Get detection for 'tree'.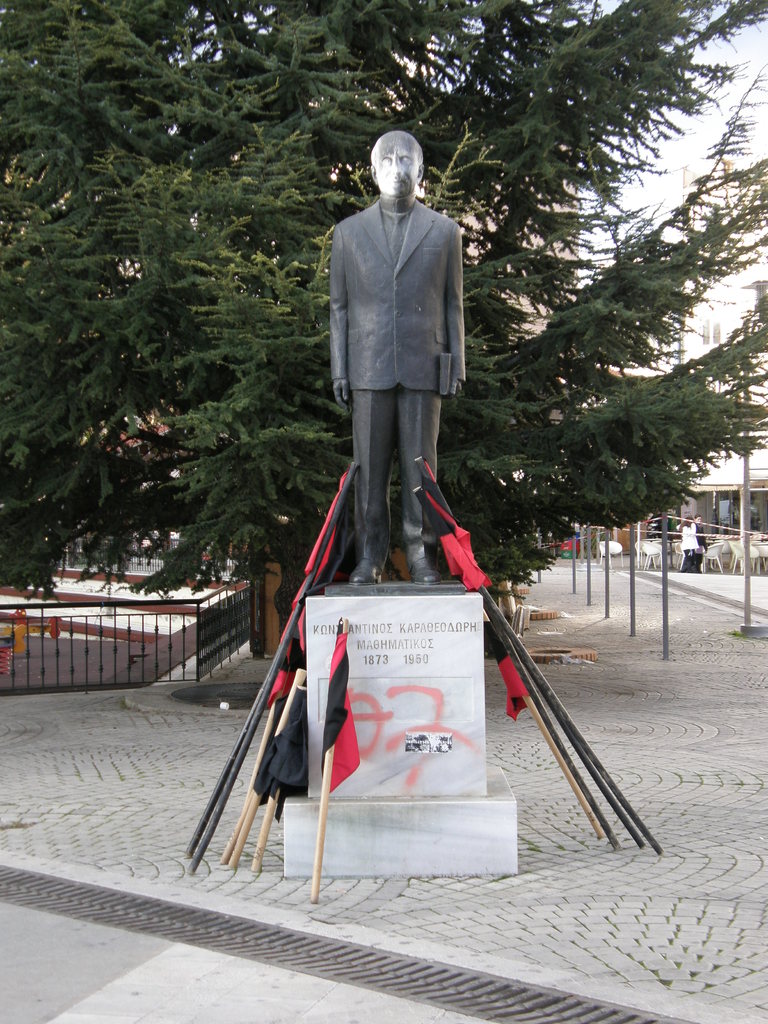
Detection: region(0, 0, 767, 582).
